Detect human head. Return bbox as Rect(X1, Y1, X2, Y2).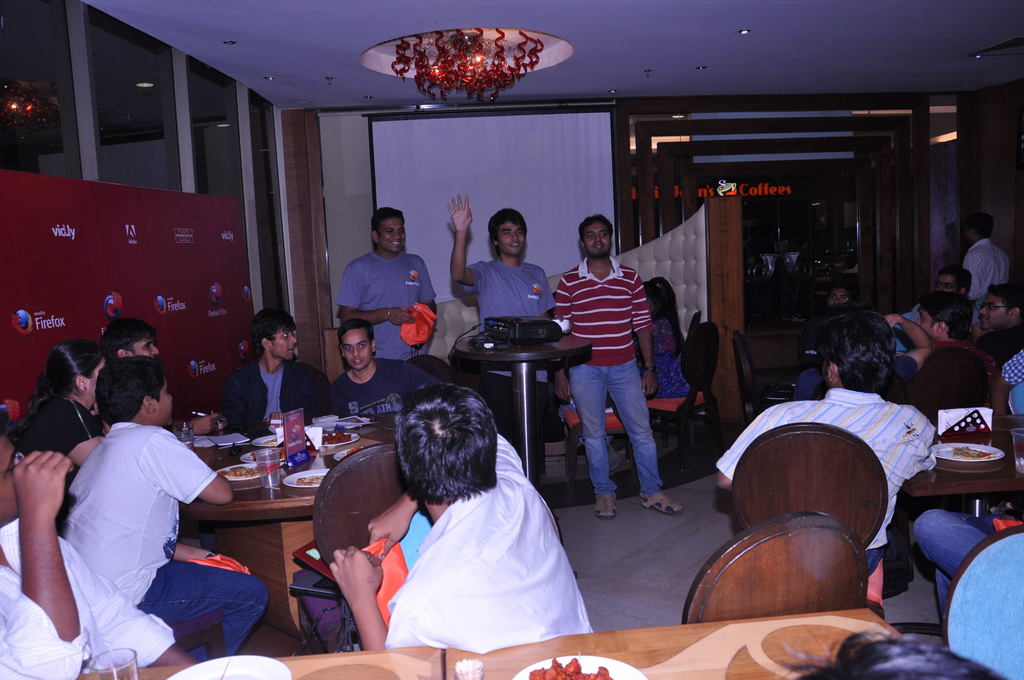
Rect(250, 308, 299, 360).
